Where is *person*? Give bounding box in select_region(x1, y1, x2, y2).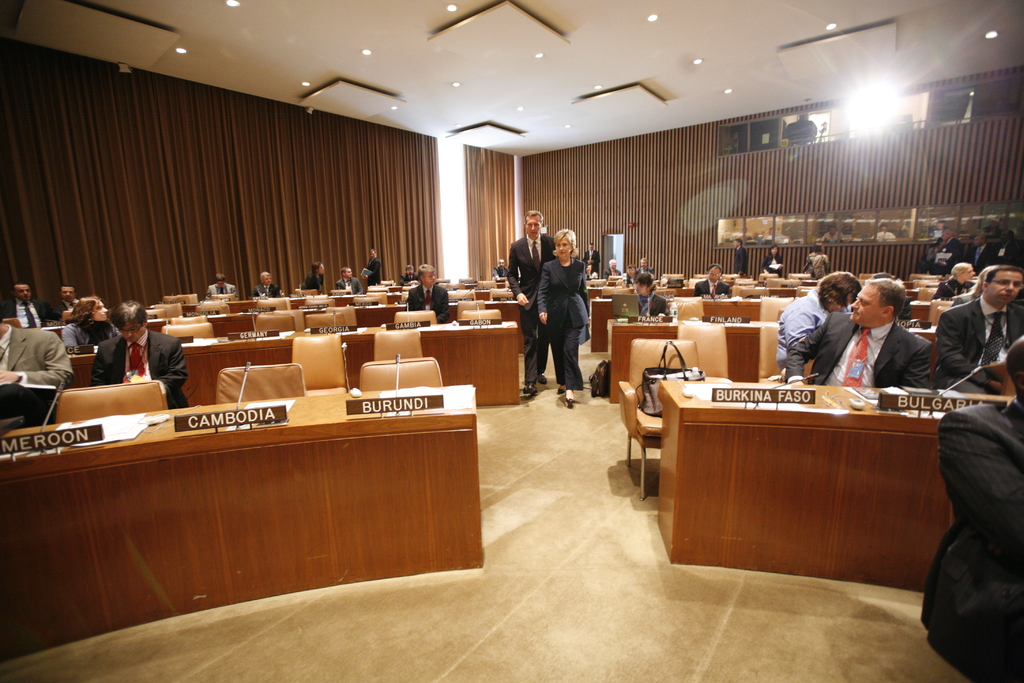
select_region(0, 310, 85, 423).
